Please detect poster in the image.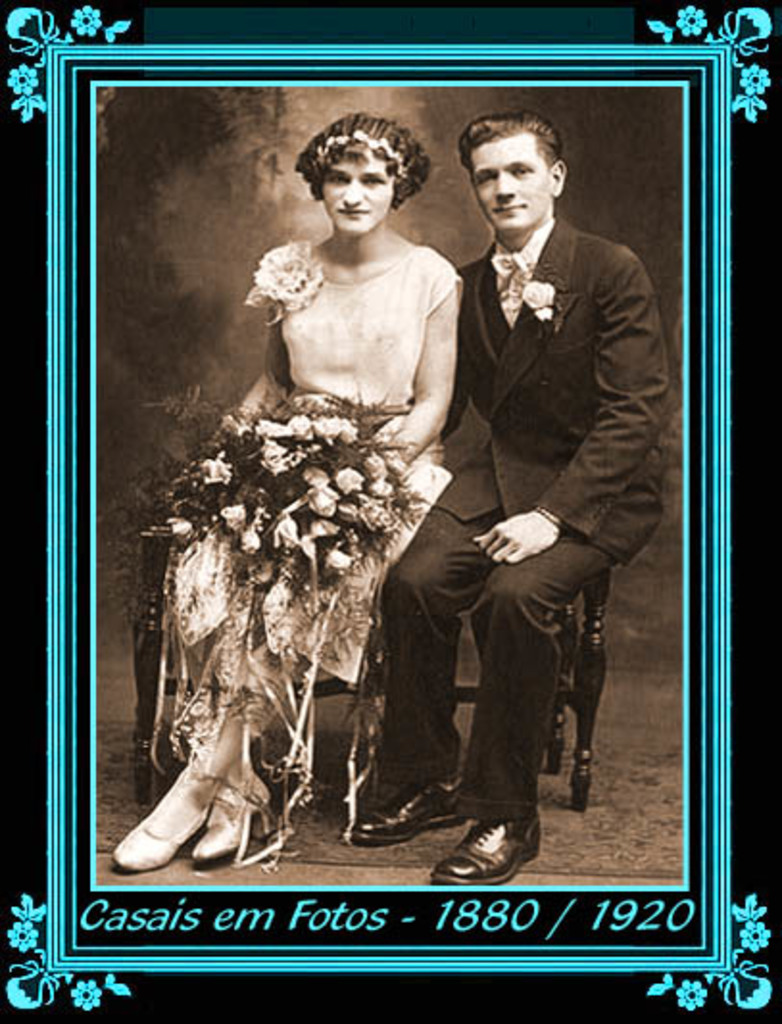
0 0 780 1022.
